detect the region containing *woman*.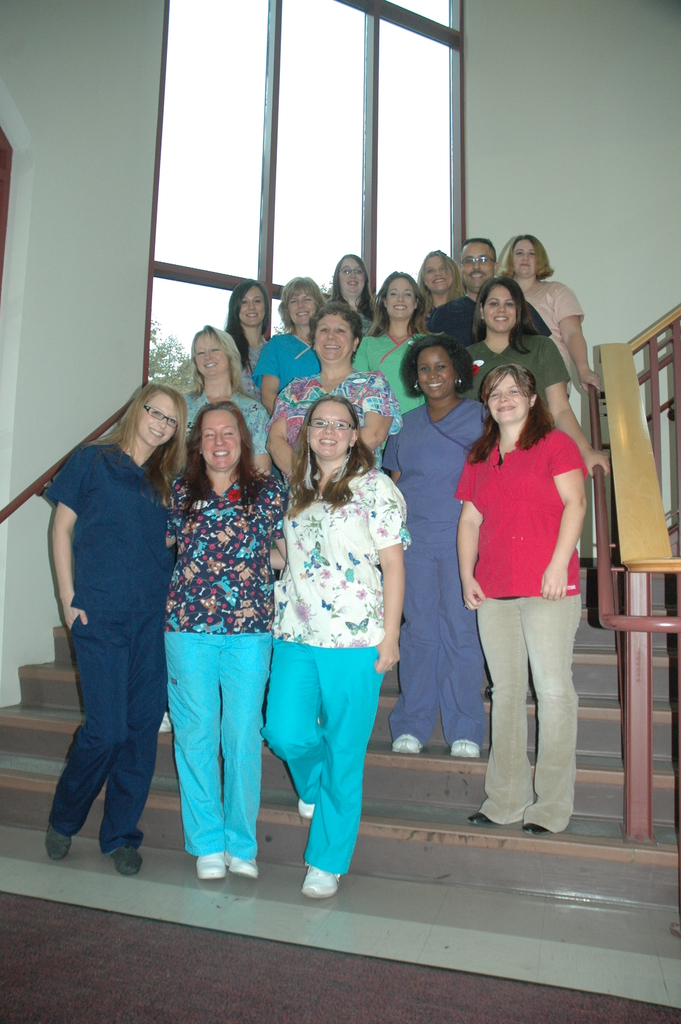
222,278,271,396.
